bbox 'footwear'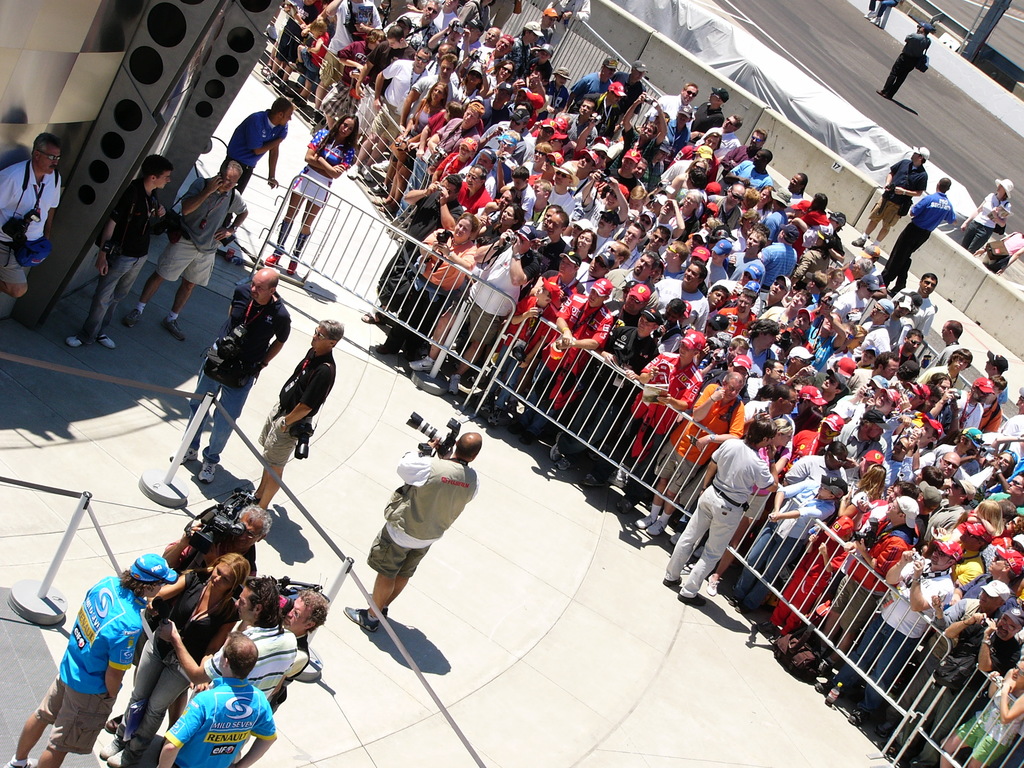
x1=358, y1=315, x2=382, y2=324
